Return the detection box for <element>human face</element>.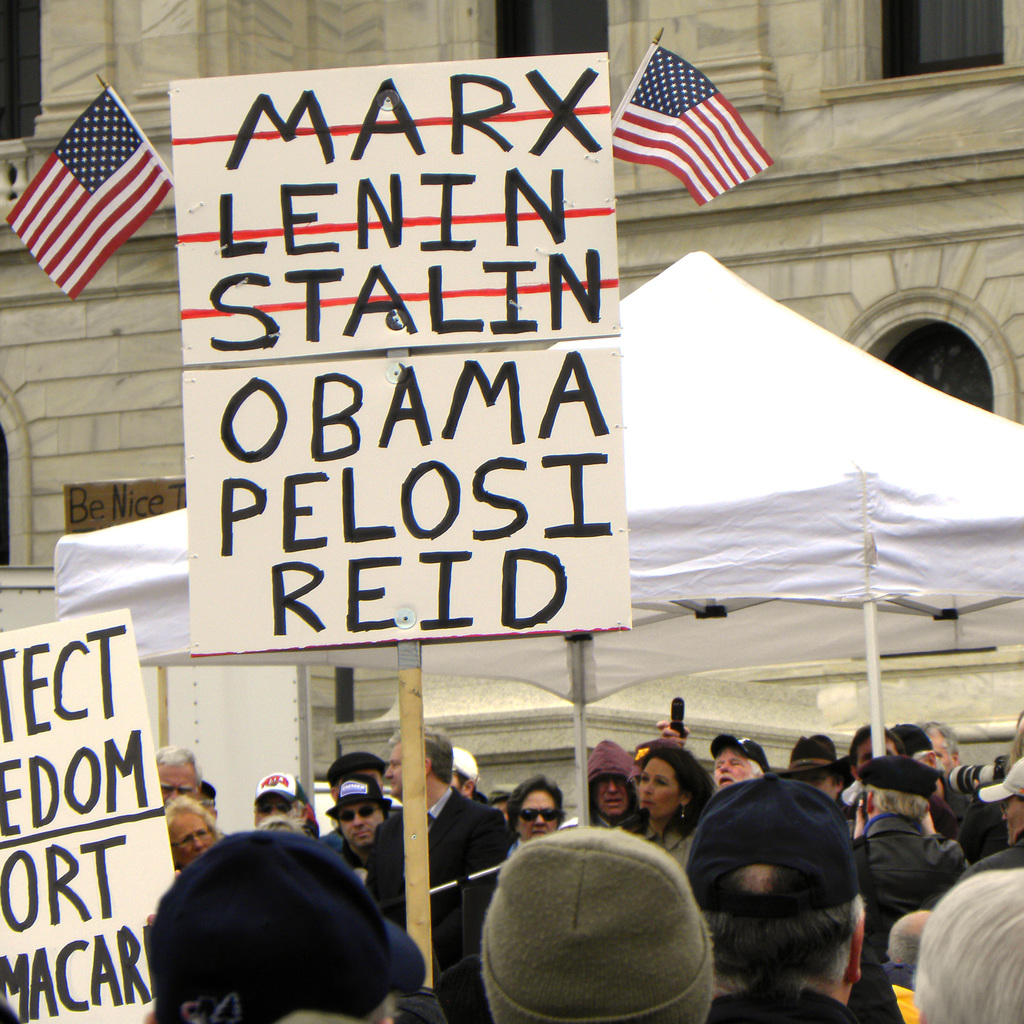
select_region(171, 813, 213, 869).
